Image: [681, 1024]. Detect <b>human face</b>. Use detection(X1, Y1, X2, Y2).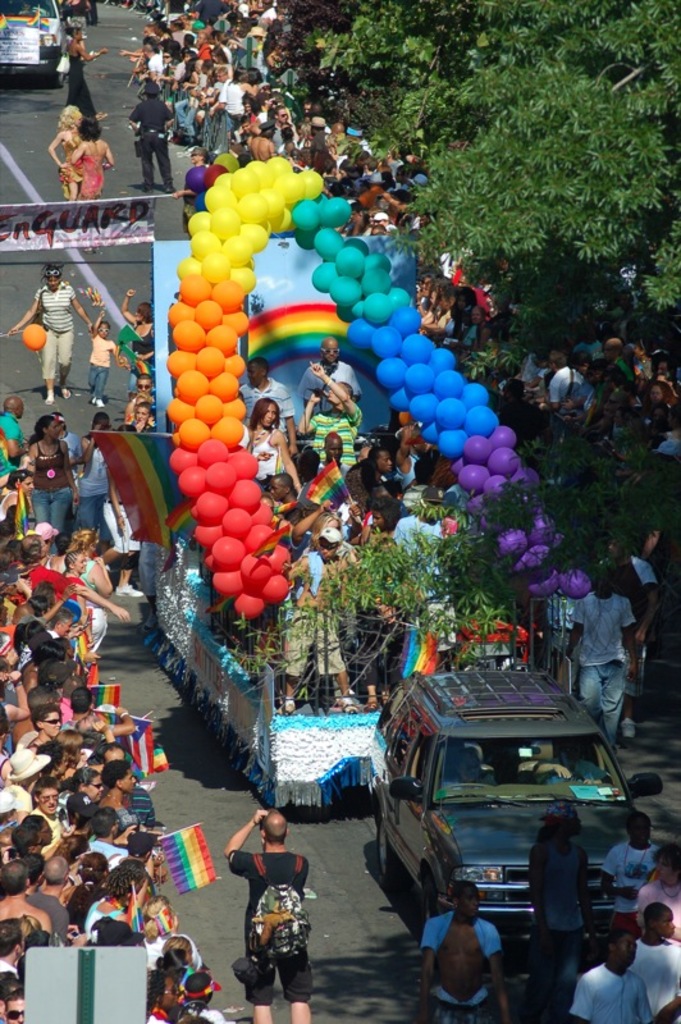
detection(42, 787, 59, 815).
